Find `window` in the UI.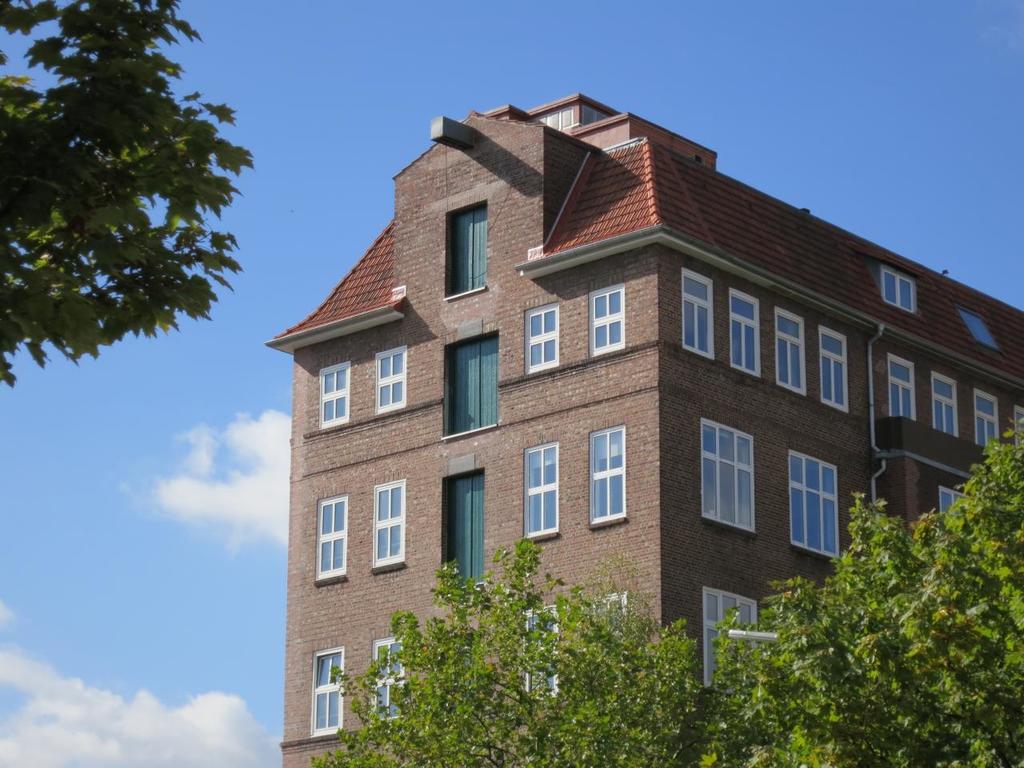
UI element at bbox=(585, 421, 626, 527).
